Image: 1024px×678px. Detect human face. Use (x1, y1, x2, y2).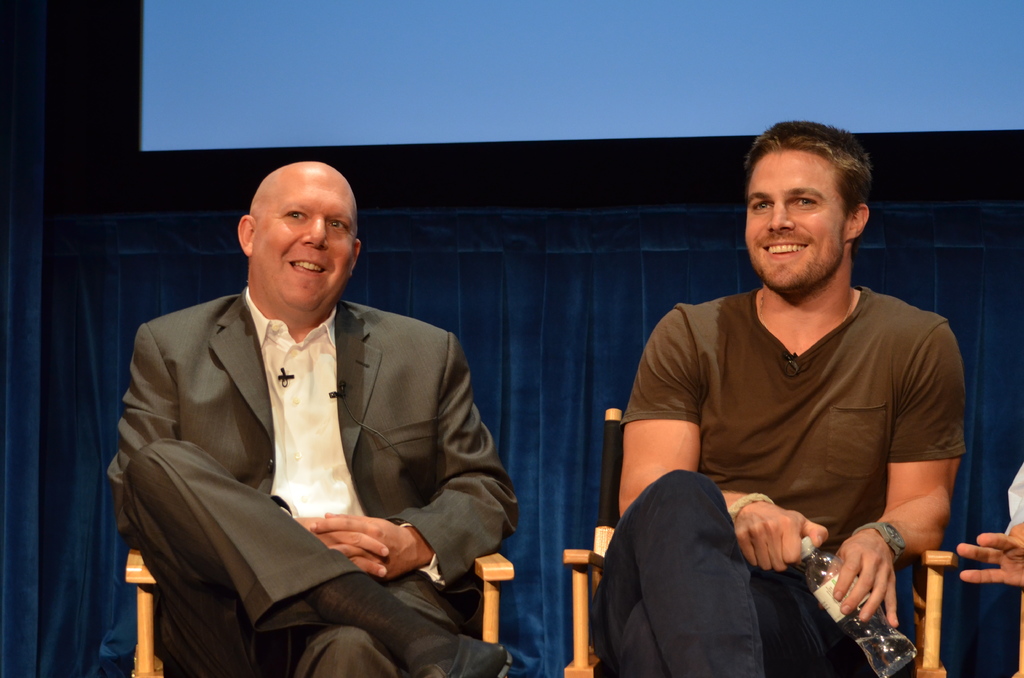
(253, 163, 355, 310).
